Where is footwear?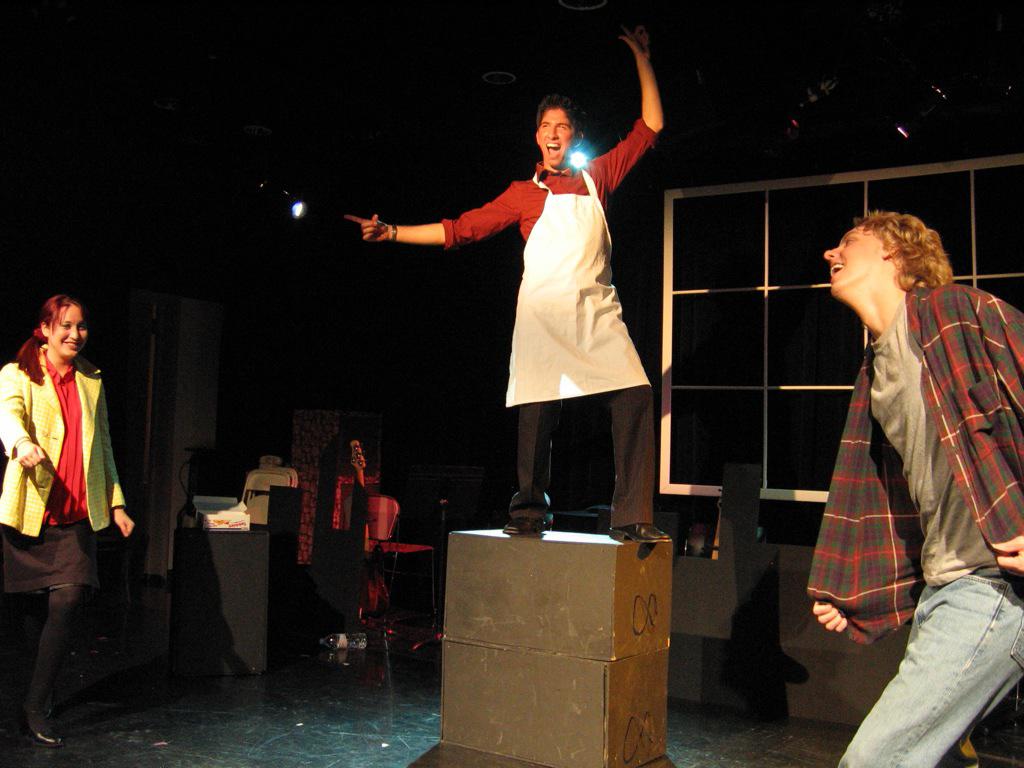
pyautogui.locateOnScreen(622, 517, 681, 546).
